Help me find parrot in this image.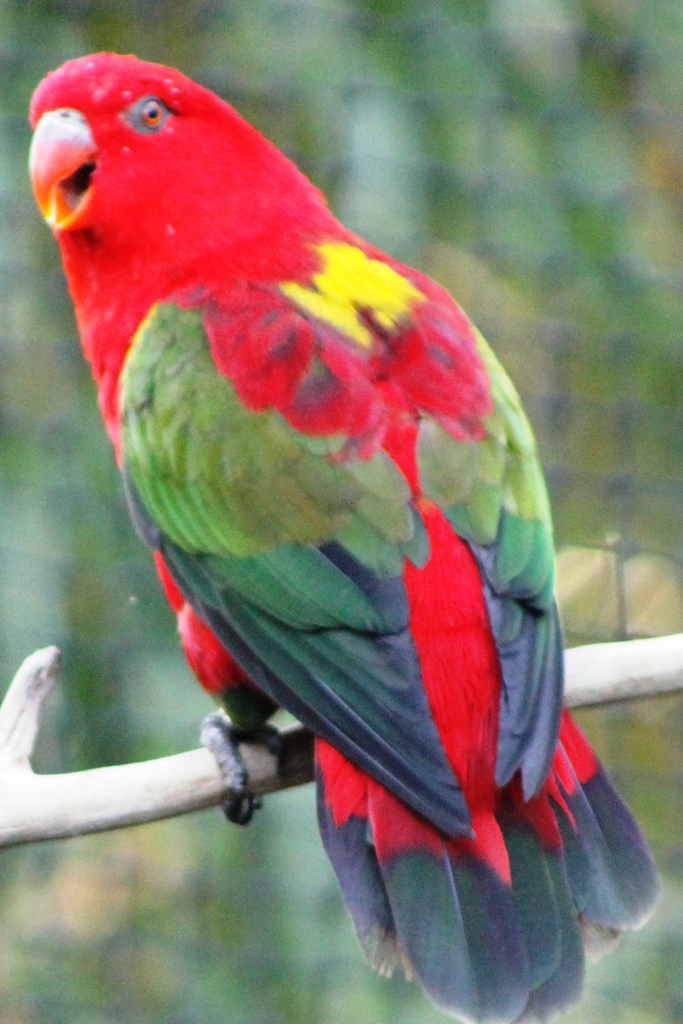
Found it: [22, 42, 659, 1023].
